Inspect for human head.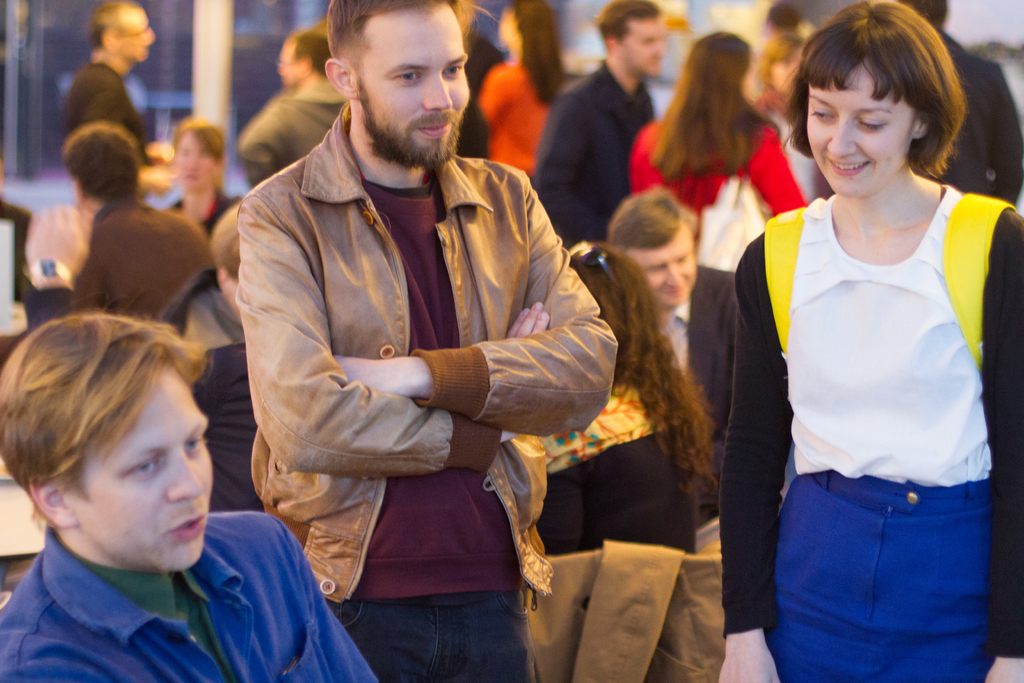
Inspection: box=[89, 3, 155, 74].
